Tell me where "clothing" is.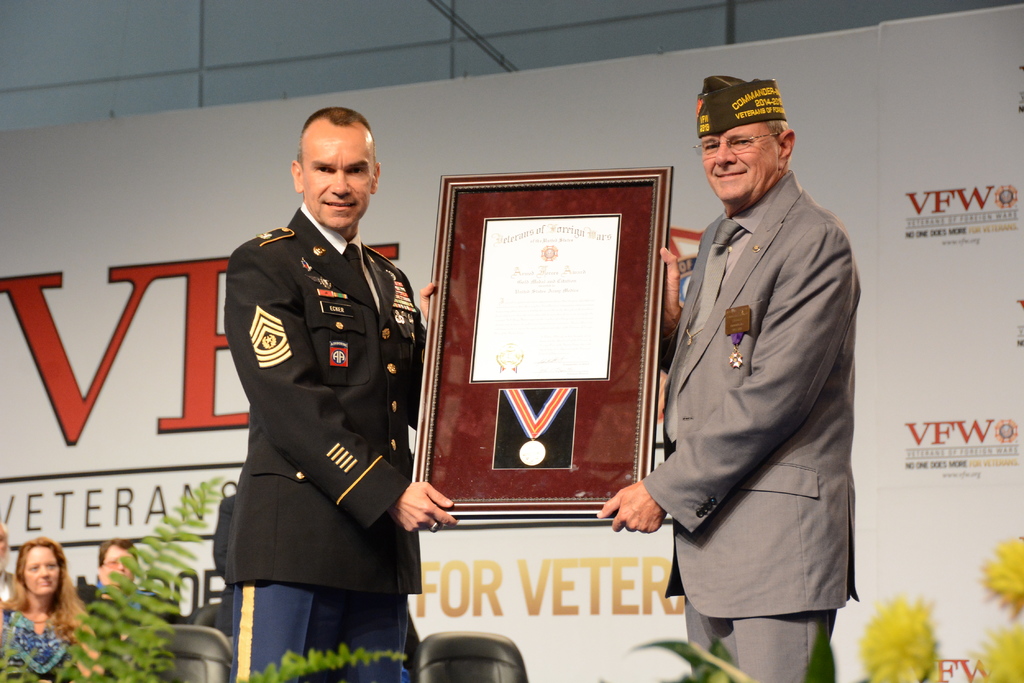
"clothing" is at detection(214, 492, 236, 640).
